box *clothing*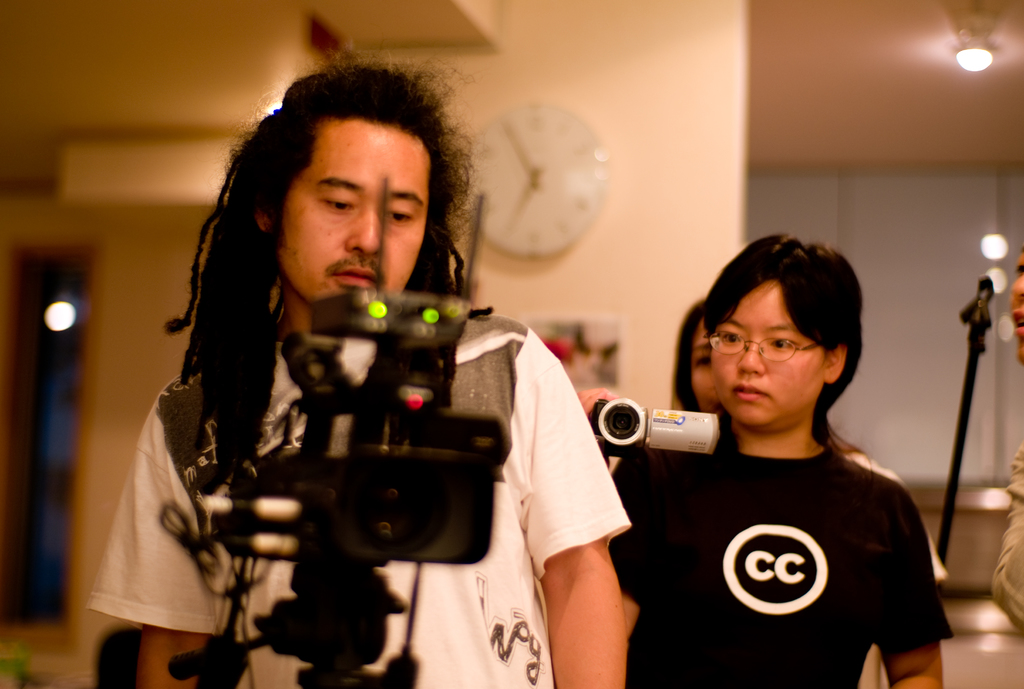
region(83, 311, 626, 688)
